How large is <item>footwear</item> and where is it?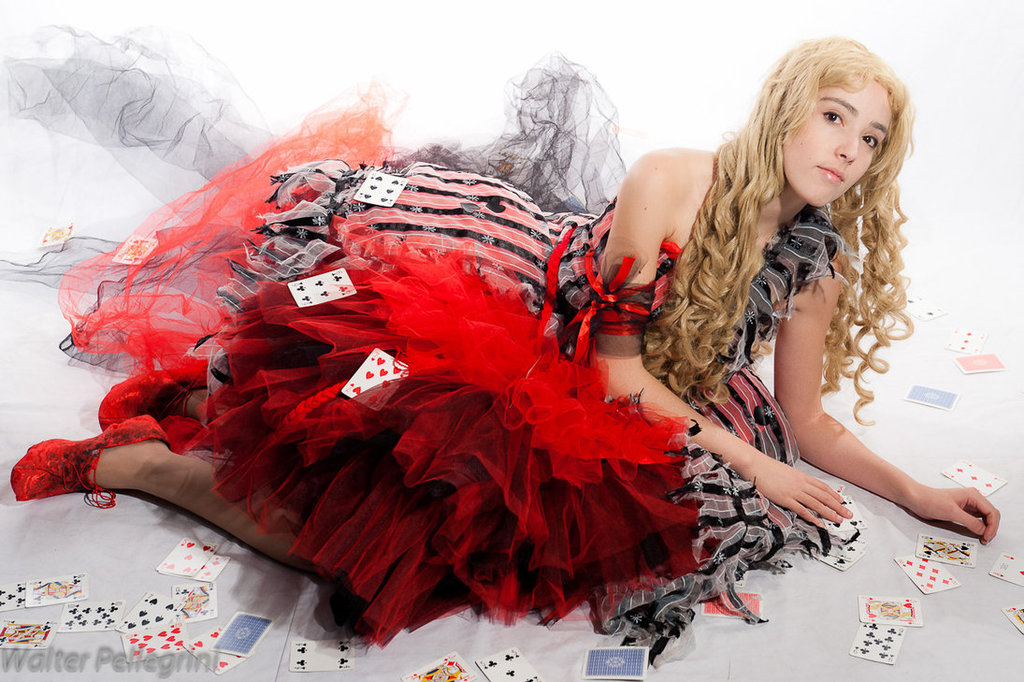
Bounding box: bbox=[94, 359, 214, 433].
